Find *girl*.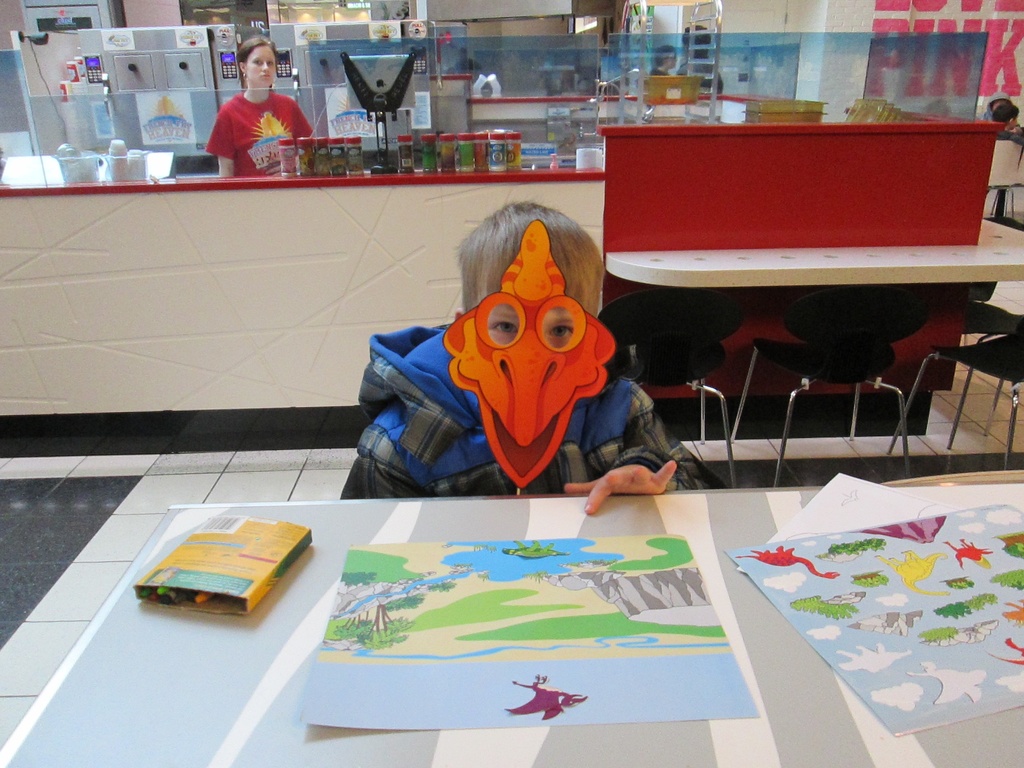
select_region(200, 38, 310, 175).
